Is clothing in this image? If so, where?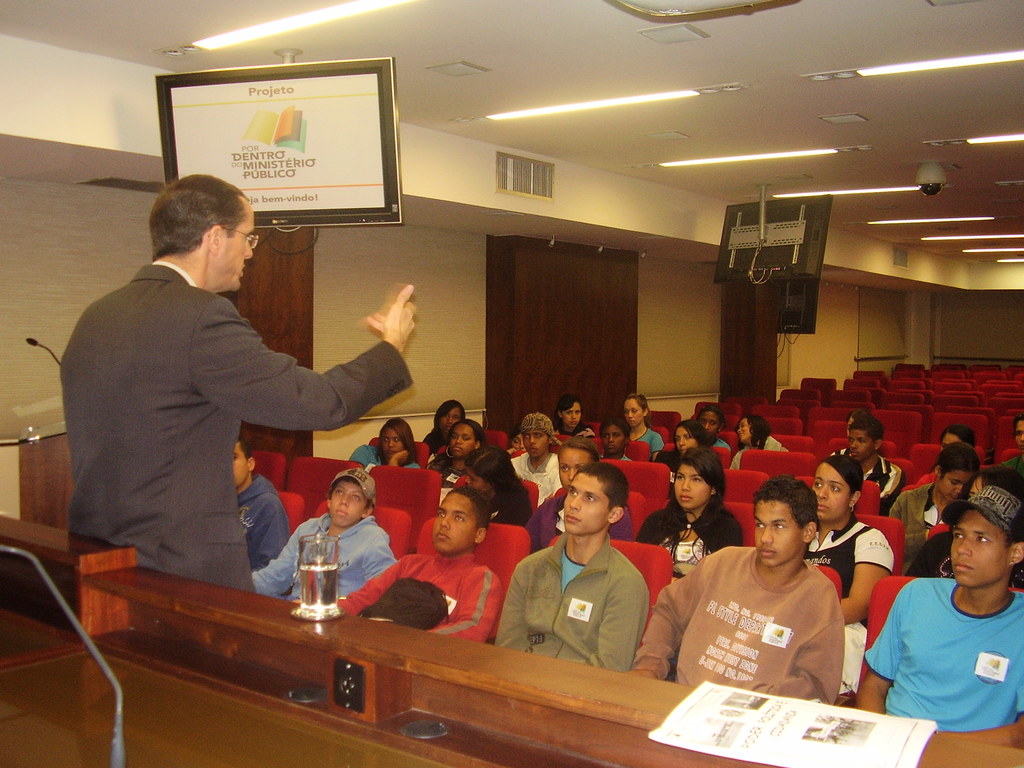
Yes, at bbox=(809, 516, 891, 705).
